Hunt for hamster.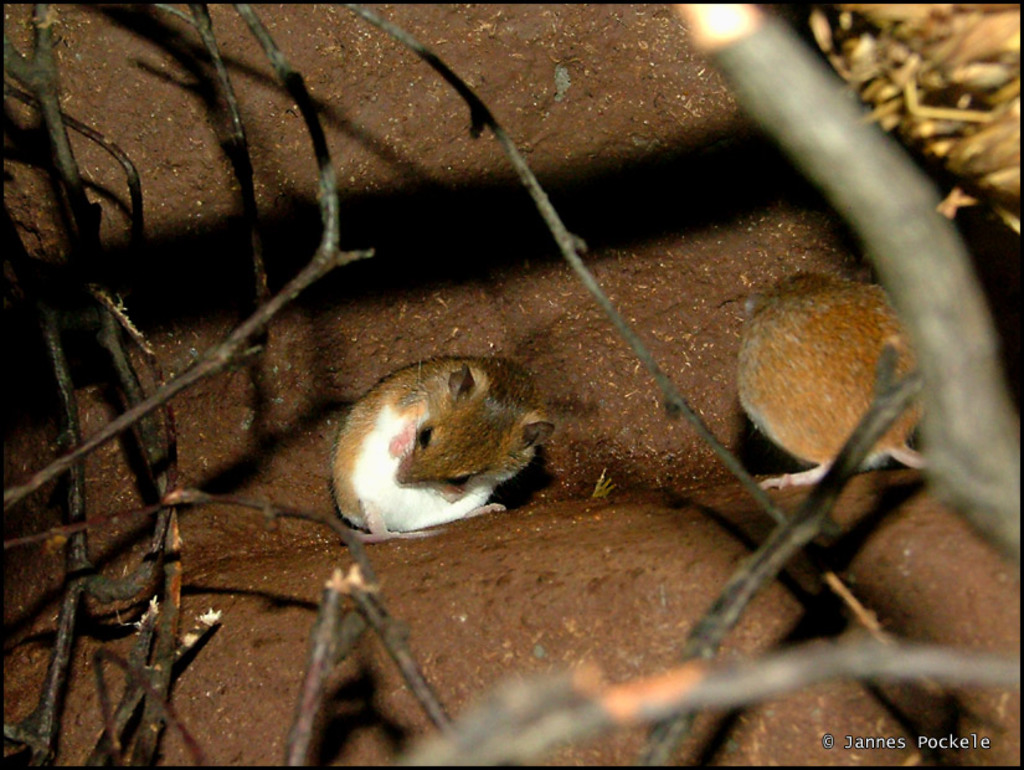
Hunted down at rect(312, 351, 556, 544).
